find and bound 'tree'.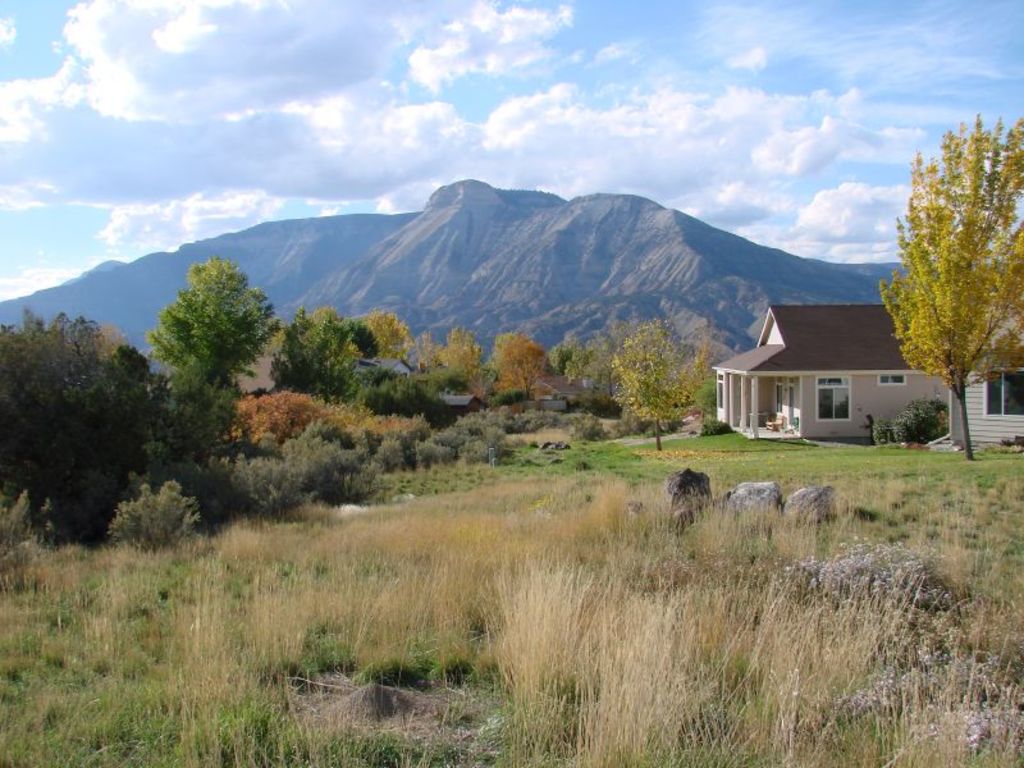
Bound: bbox=[270, 297, 376, 408].
